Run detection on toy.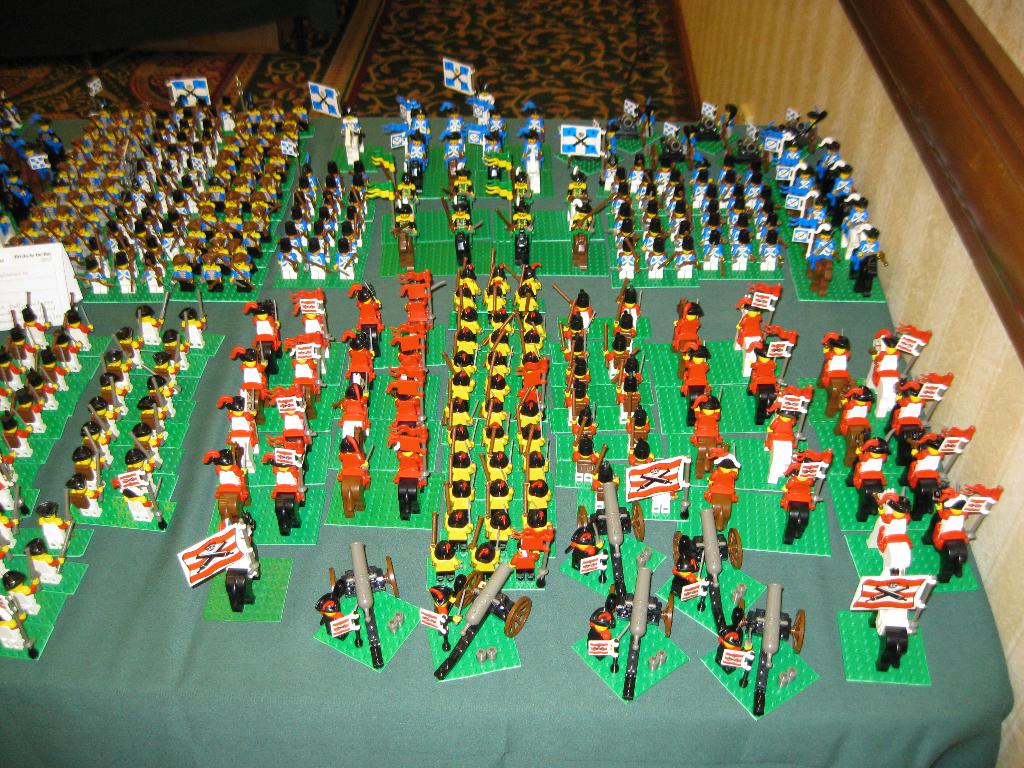
Result: [150, 239, 167, 272].
